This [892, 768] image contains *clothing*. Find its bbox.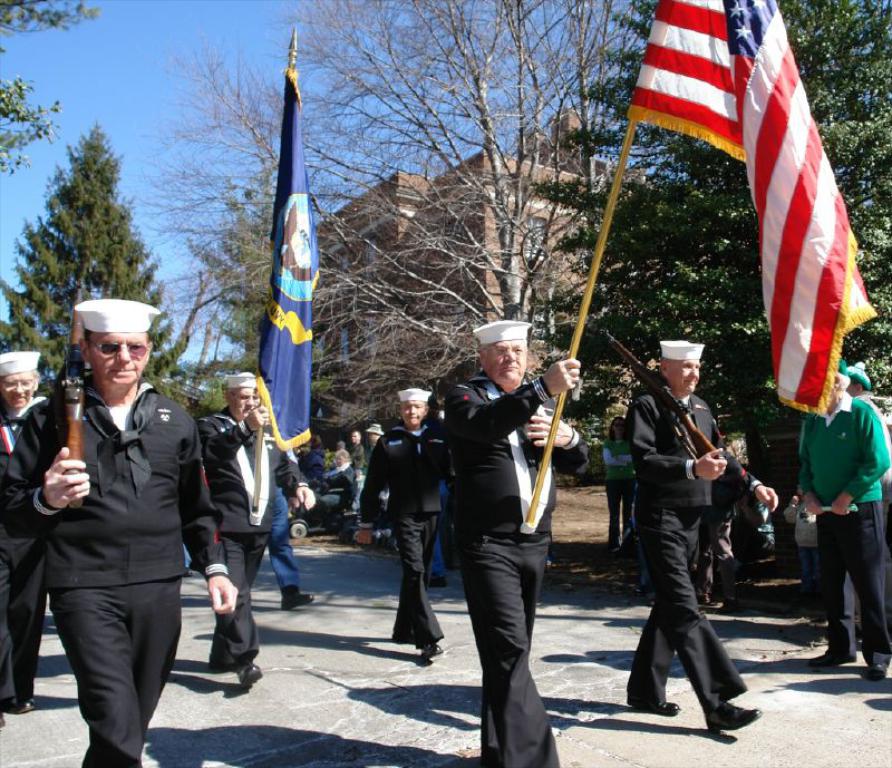
(x1=203, y1=404, x2=278, y2=665).
